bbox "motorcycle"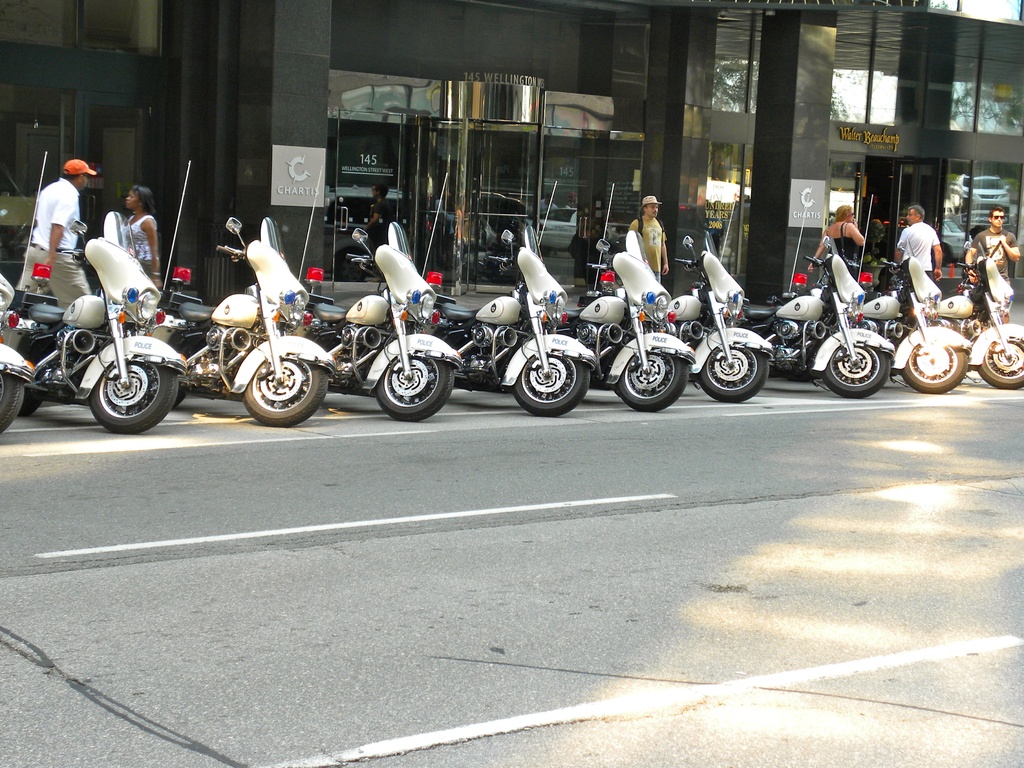
bbox=[169, 213, 335, 429]
